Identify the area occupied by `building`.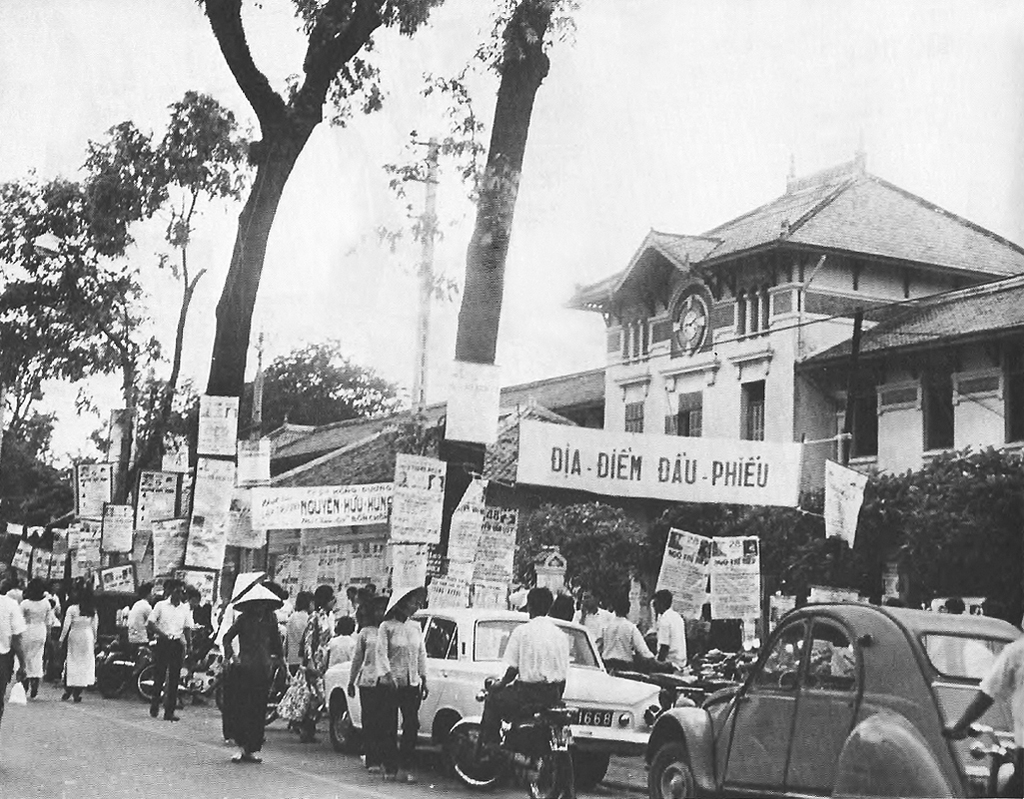
Area: <region>554, 156, 1023, 489</region>.
